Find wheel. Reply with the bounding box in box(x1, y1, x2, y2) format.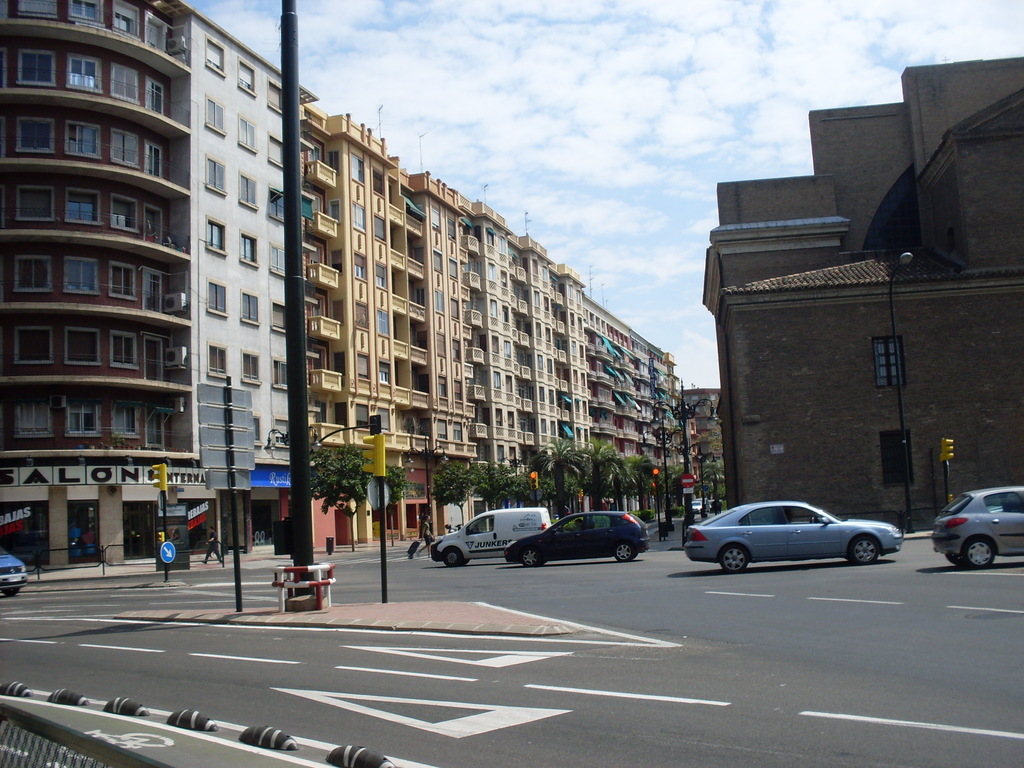
box(445, 547, 464, 566).
